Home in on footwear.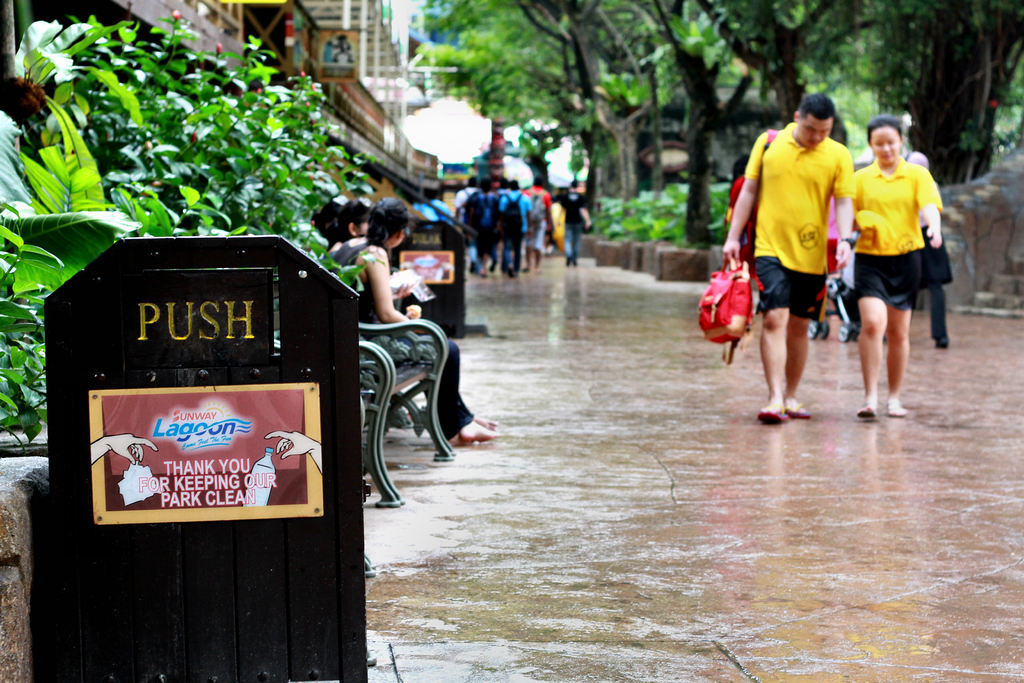
Homed in at left=785, top=393, right=810, bottom=416.
